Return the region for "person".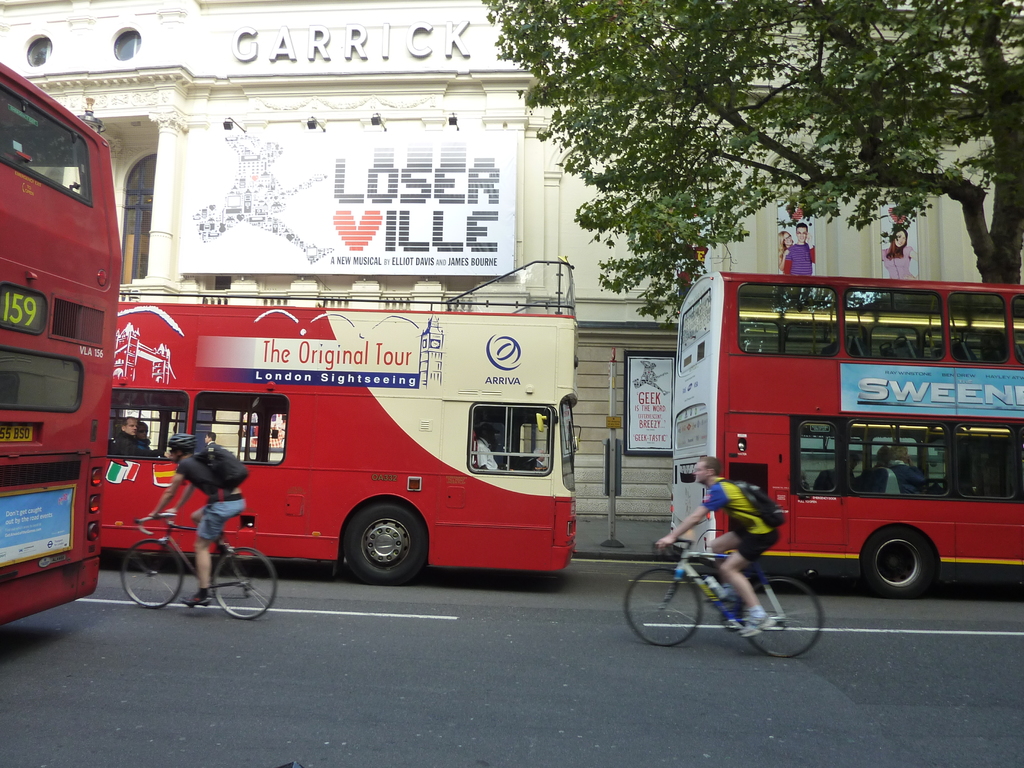
883 221 923 284.
